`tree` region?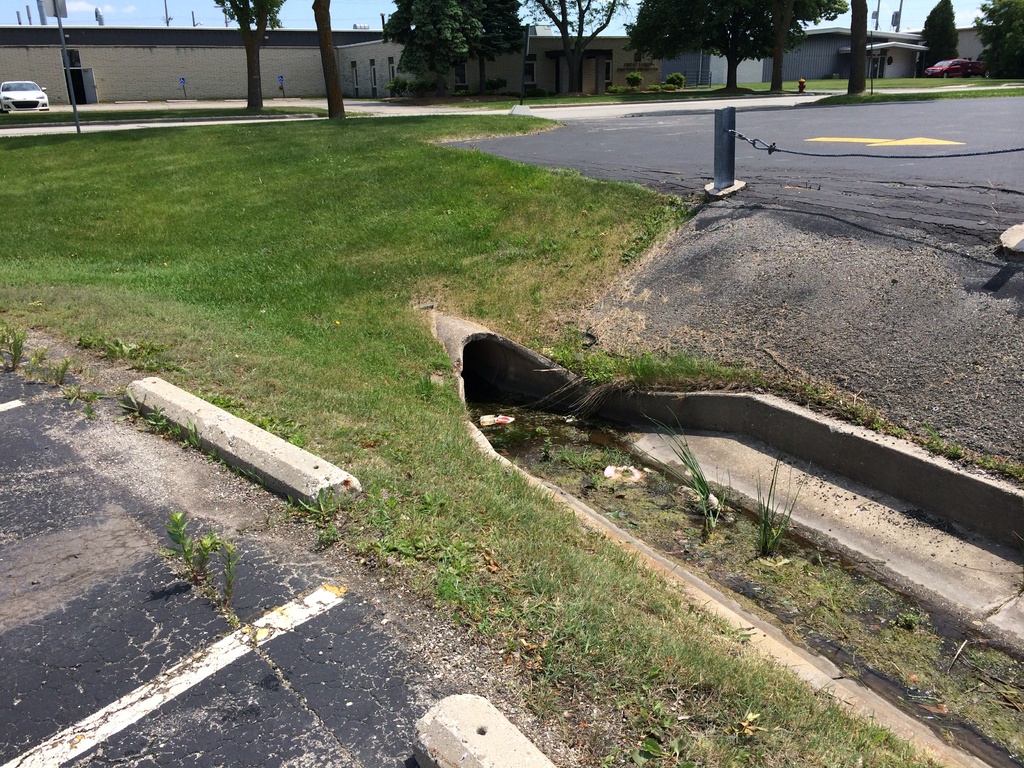
box(401, 0, 486, 86)
